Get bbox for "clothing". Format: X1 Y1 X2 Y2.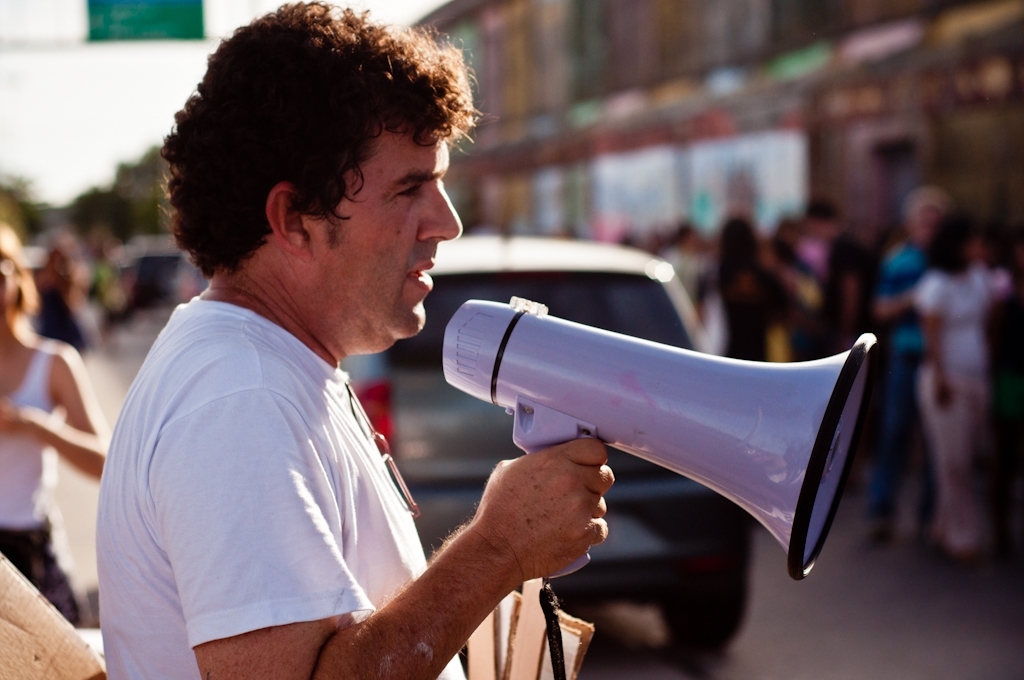
811 232 880 345.
